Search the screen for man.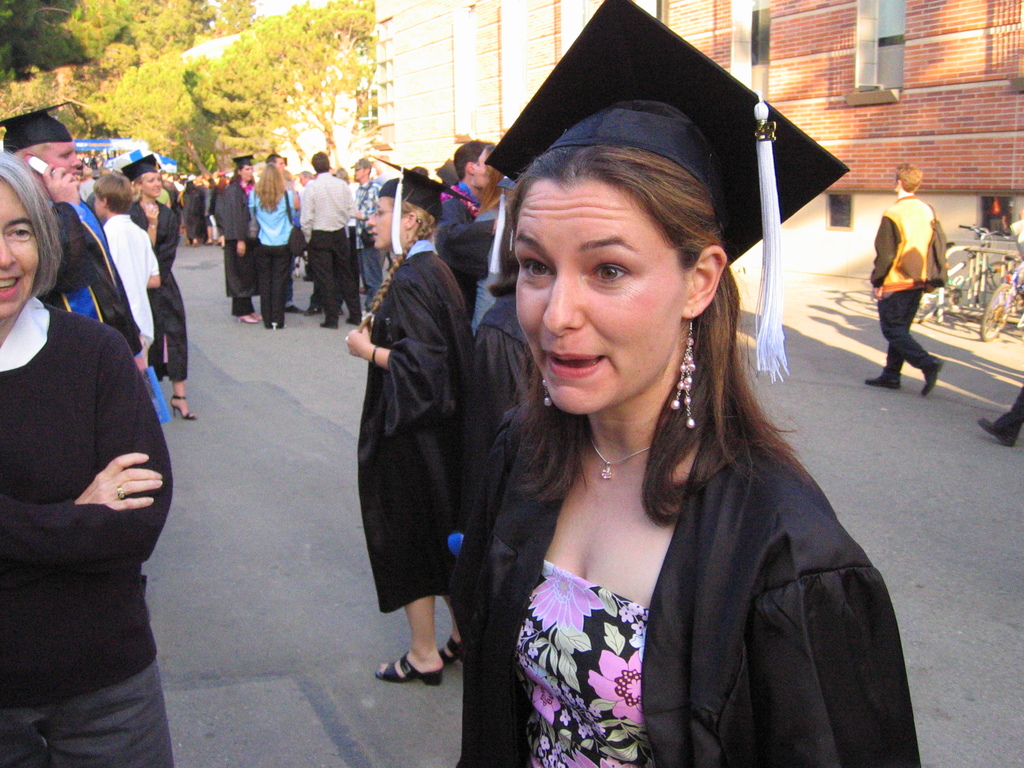
Found at 869, 172, 962, 397.
